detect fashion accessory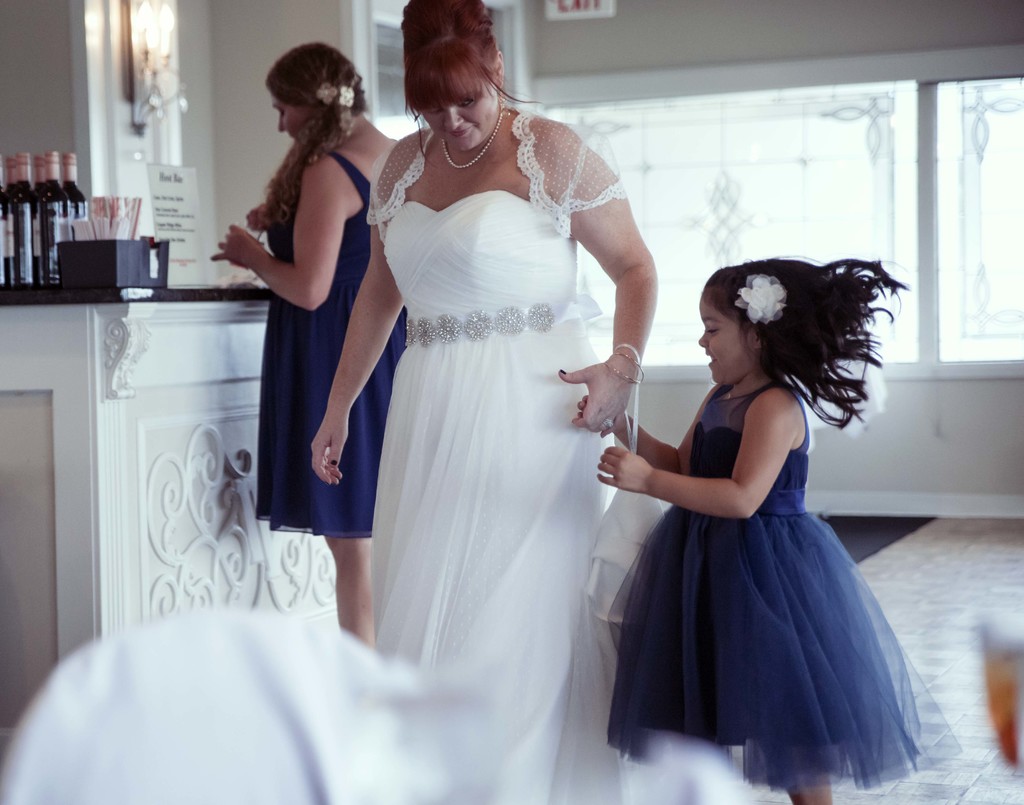
bbox=(607, 366, 636, 384)
